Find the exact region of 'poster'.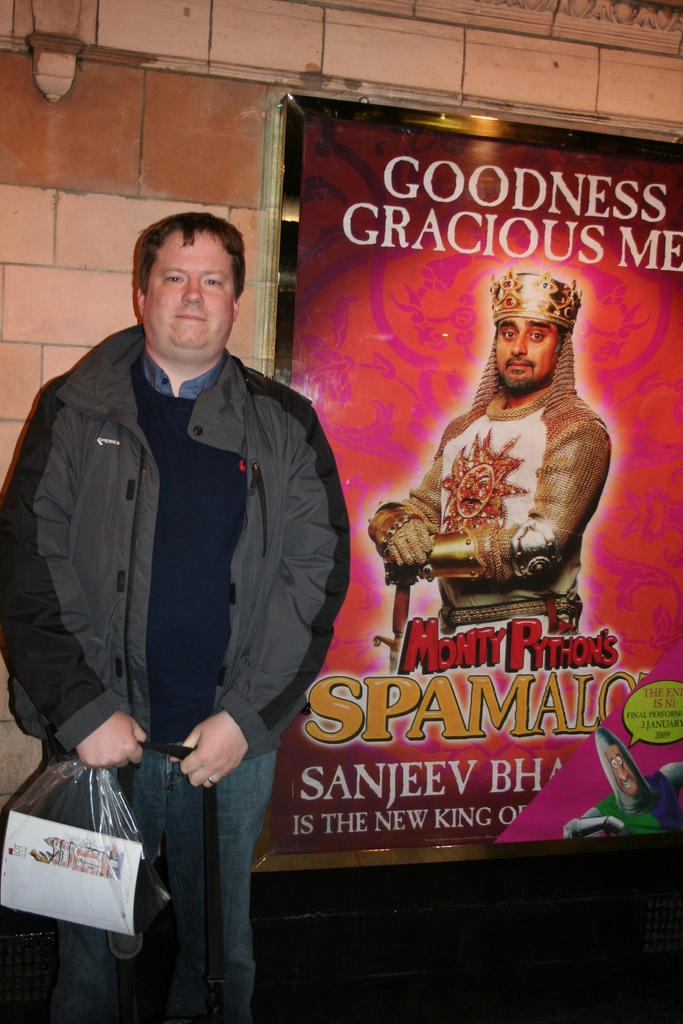
Exact region: box=[271, 121, 682, 849].
